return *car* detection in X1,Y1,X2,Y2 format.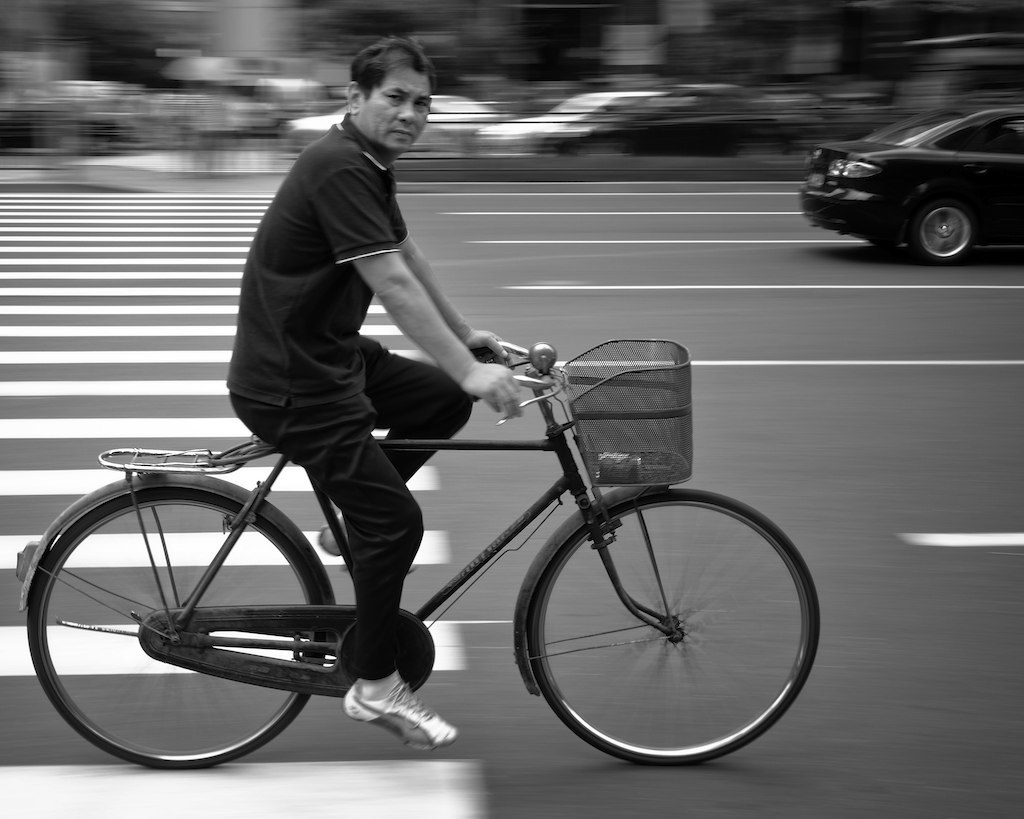
796,97,1023,266.
